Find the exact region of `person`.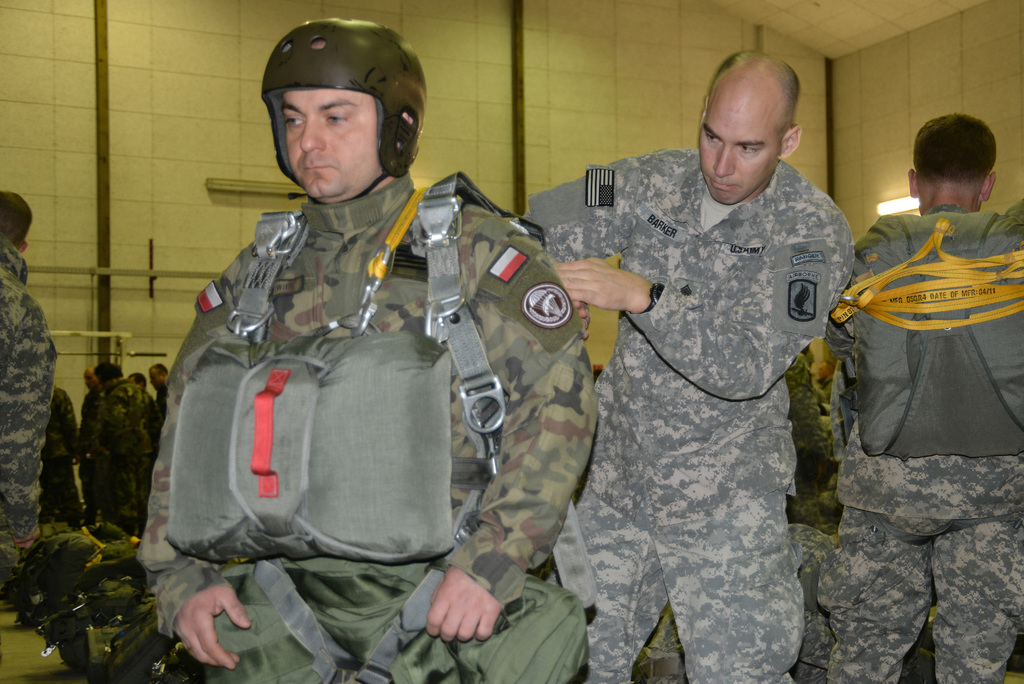
Exact region: 174,80,604,657.
